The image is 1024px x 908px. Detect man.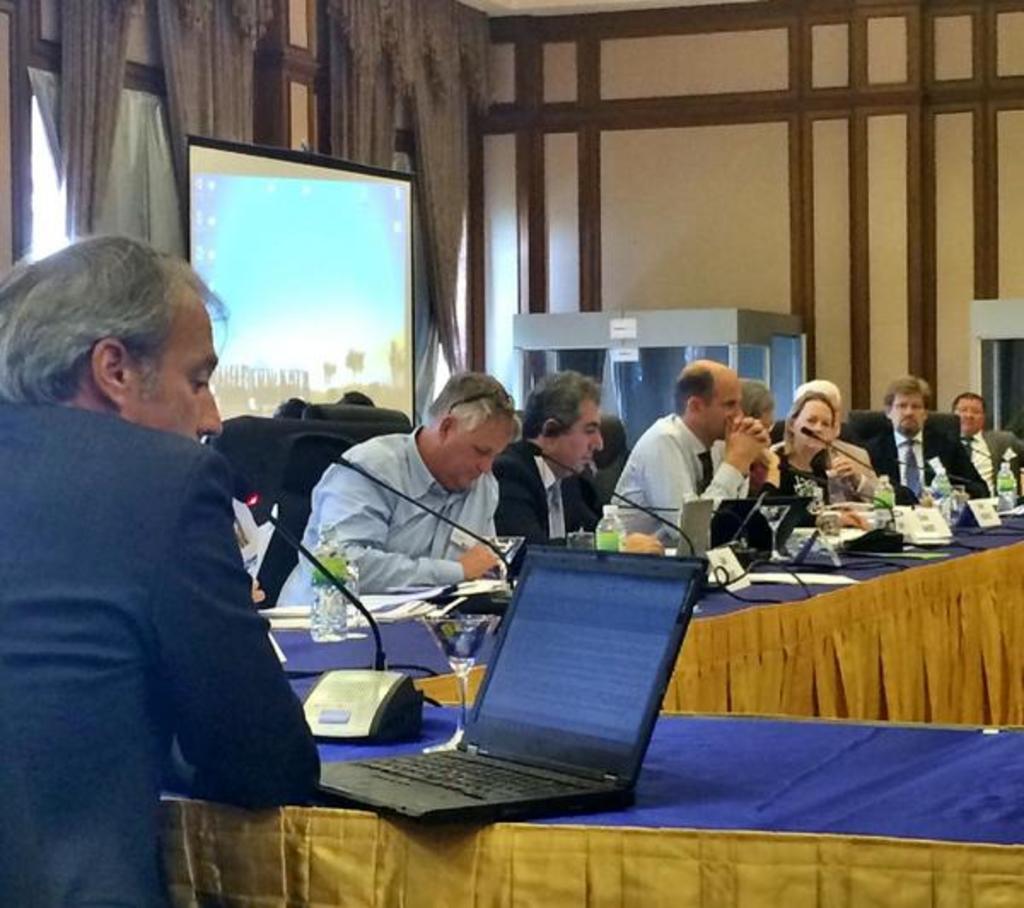
Detection: bbox=(843, 375, 995, 519).
